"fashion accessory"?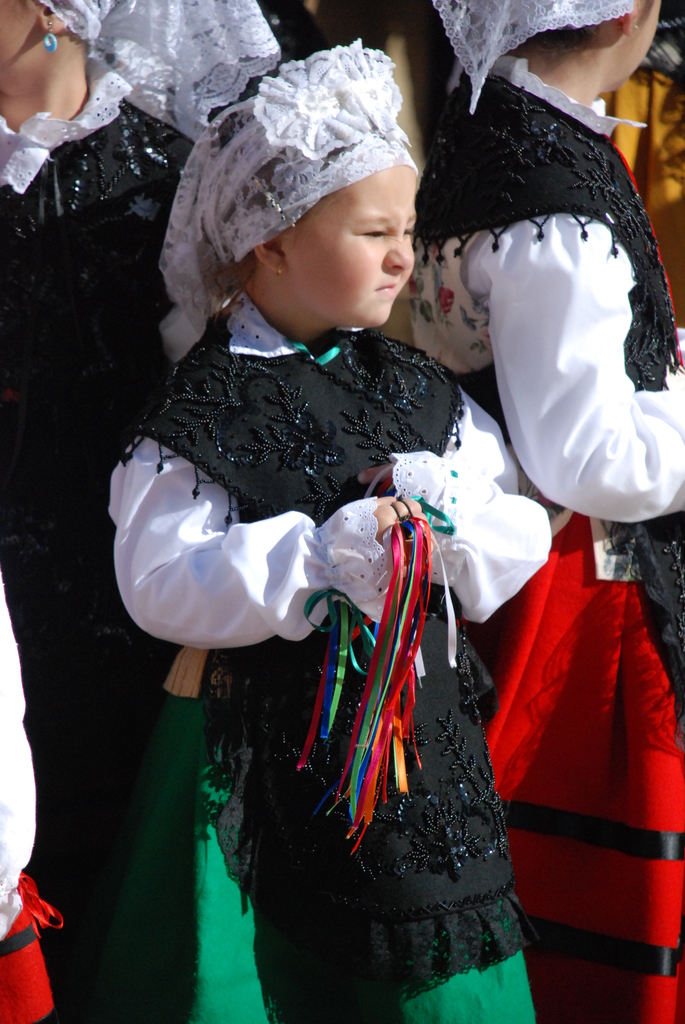
box(431, 0, 636, 113)
